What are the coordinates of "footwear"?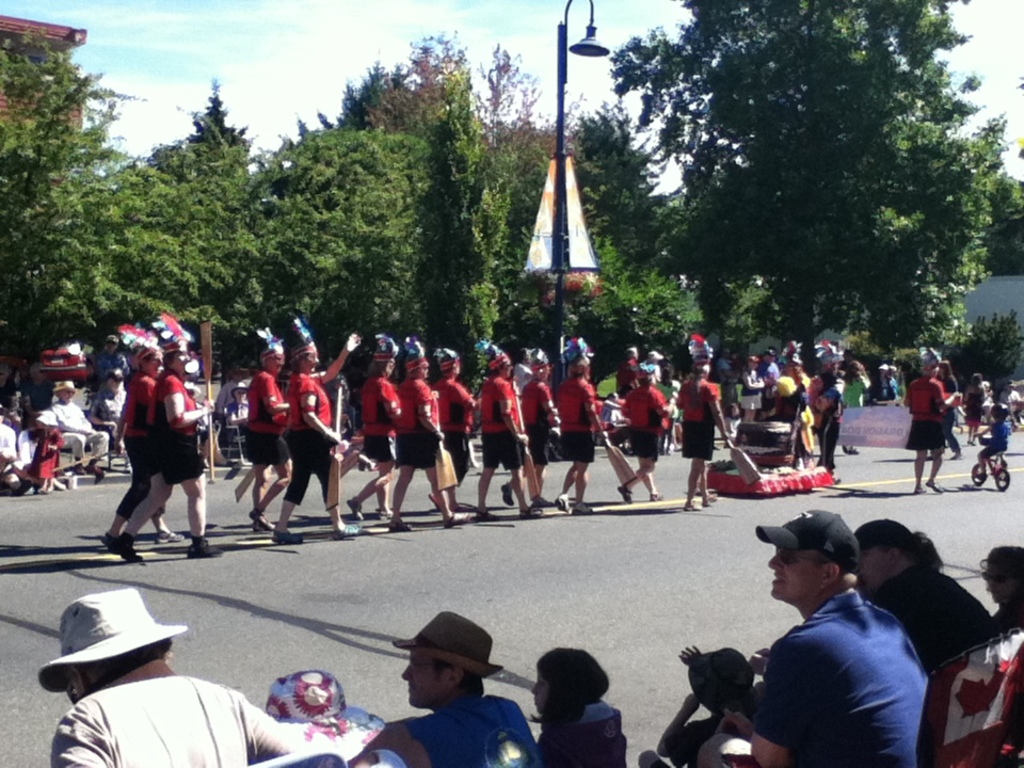
{"left": 538, "top": 497, "right": 554, "bottom": 507}.
